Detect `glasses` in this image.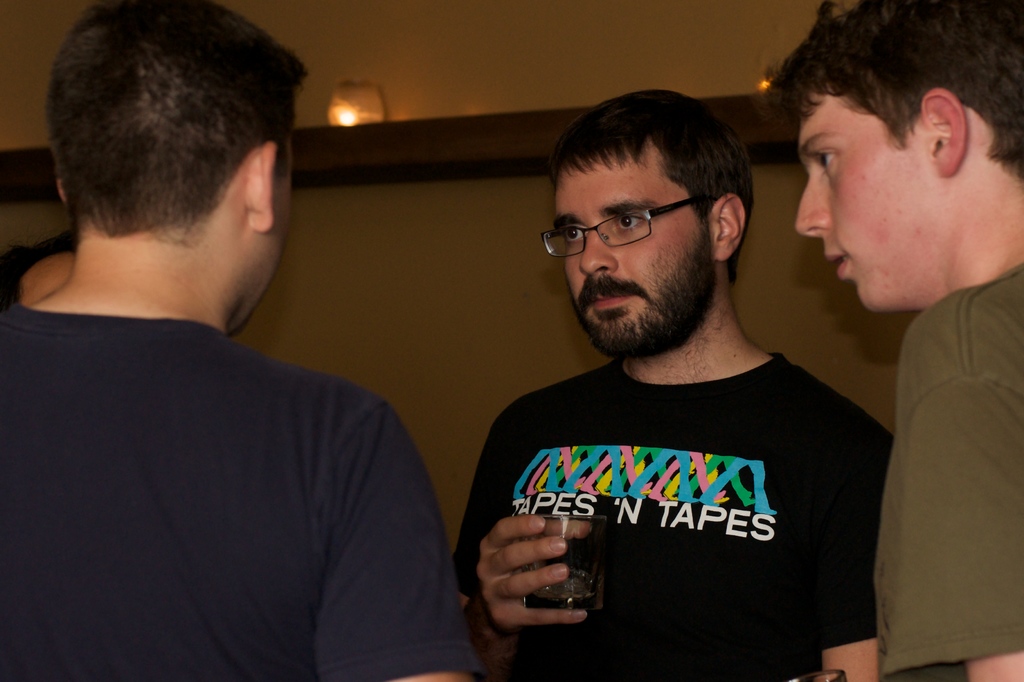
Detection: <box>556,194,701,251</box>.
